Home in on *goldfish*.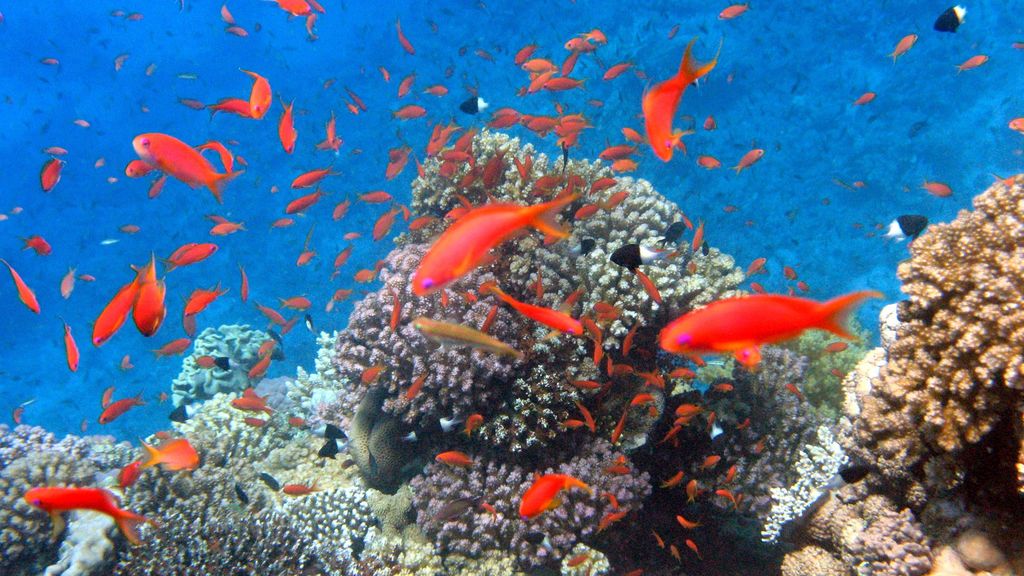
Homed in at rect(317, 115, 341, 151).
